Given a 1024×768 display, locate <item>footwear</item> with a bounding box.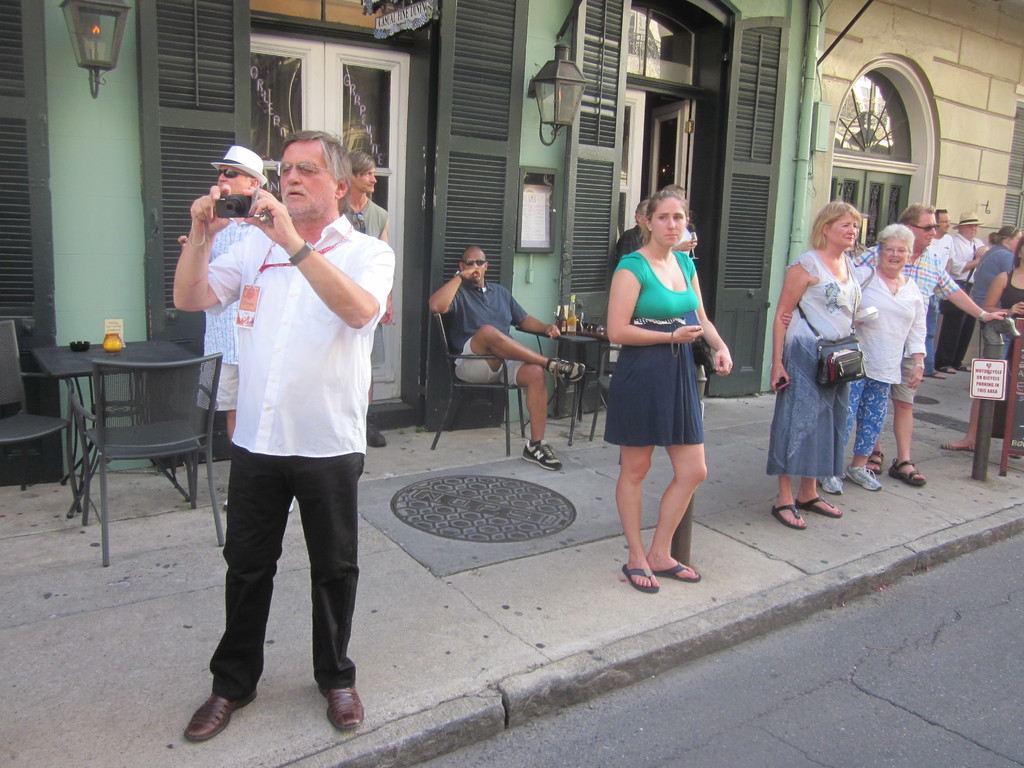
Located: [x1=545, y1=358, x2=585, y2=384].
